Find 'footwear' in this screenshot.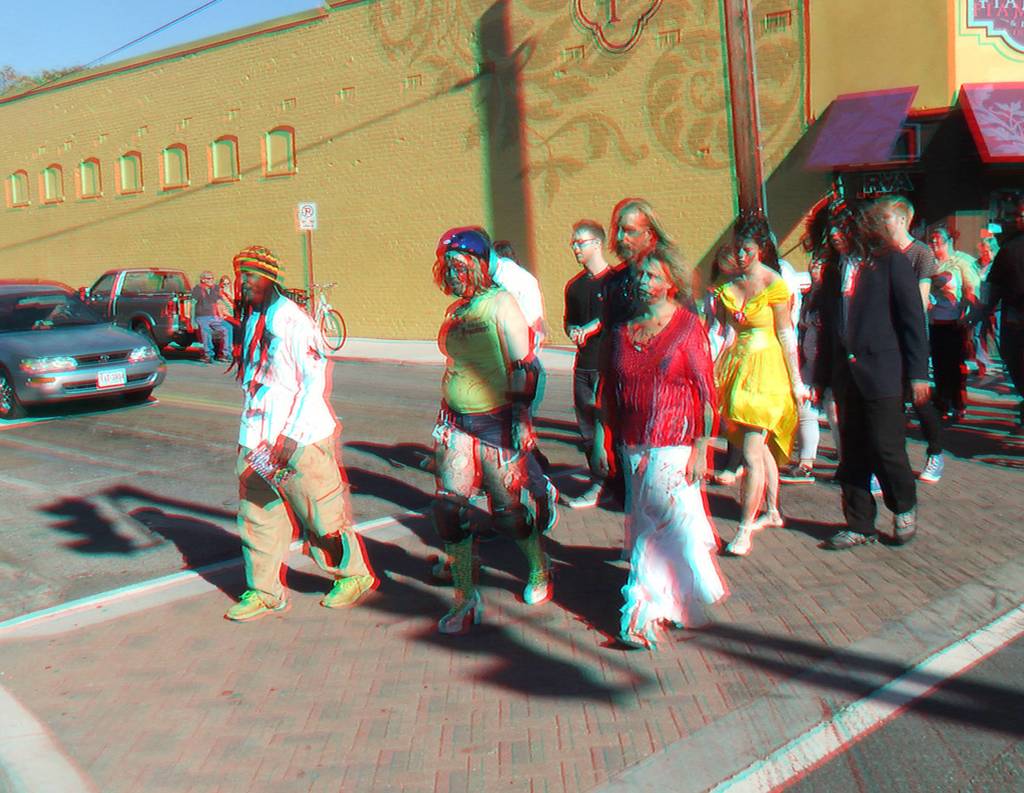
The bounding box for 'footwear' is [567,483,618,507].
